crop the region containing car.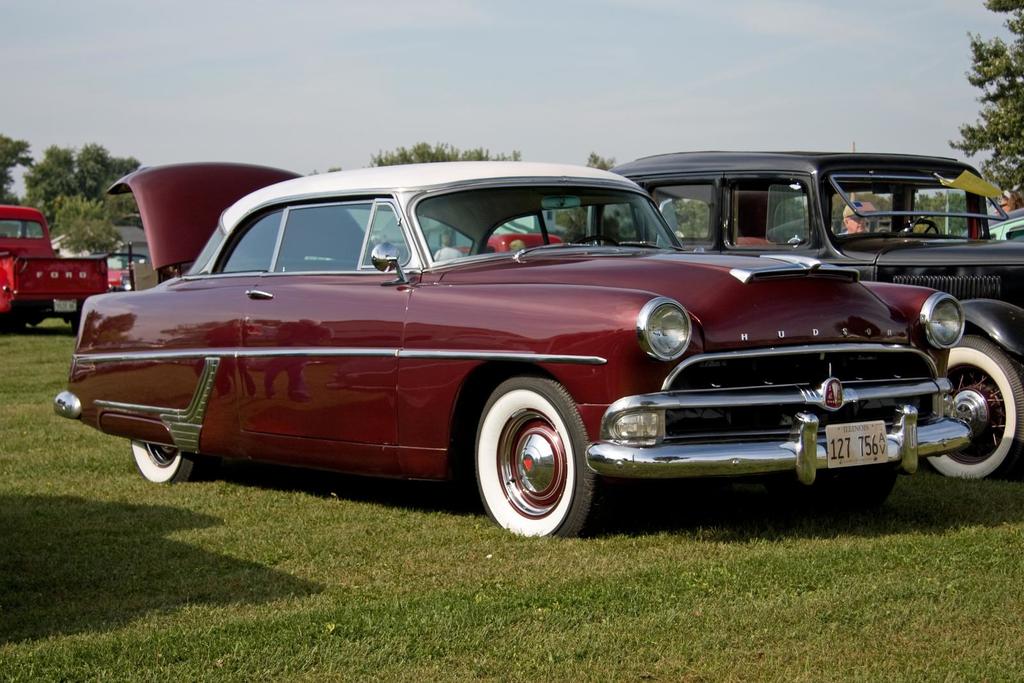
Crop region: bbox(54, 165, 966, 541).
